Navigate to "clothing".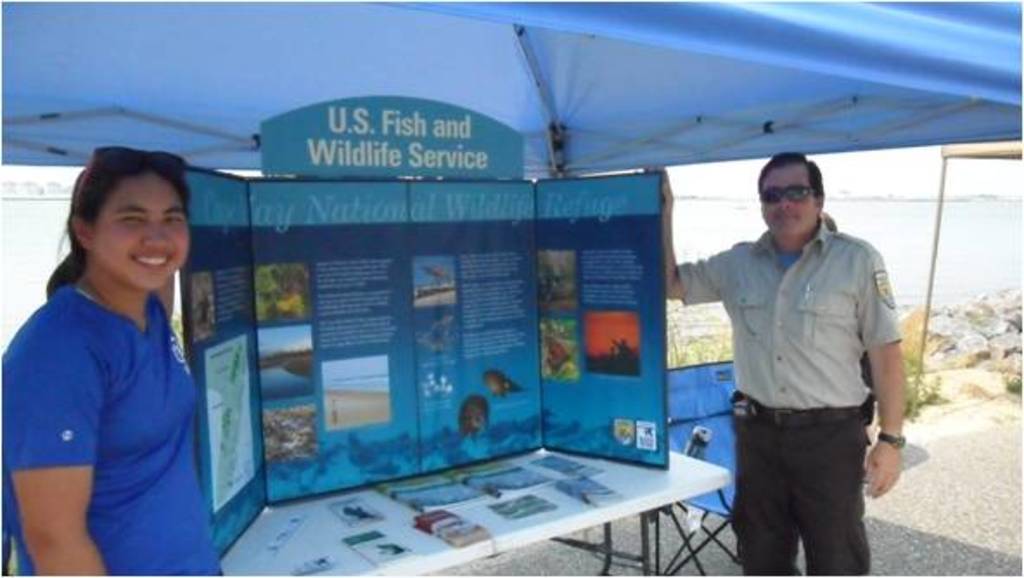
Navigation target: (left=675, top=218, right=896, bottom=576).
